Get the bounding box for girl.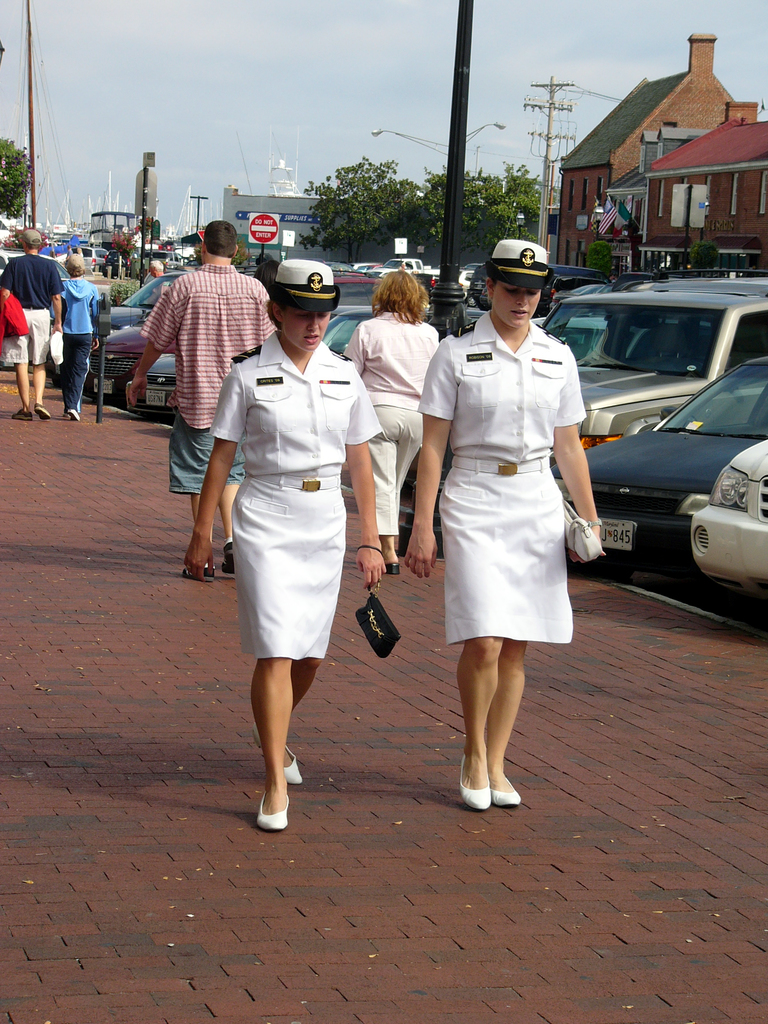
[x1=187, y1=257, x2=385, y2=832].
